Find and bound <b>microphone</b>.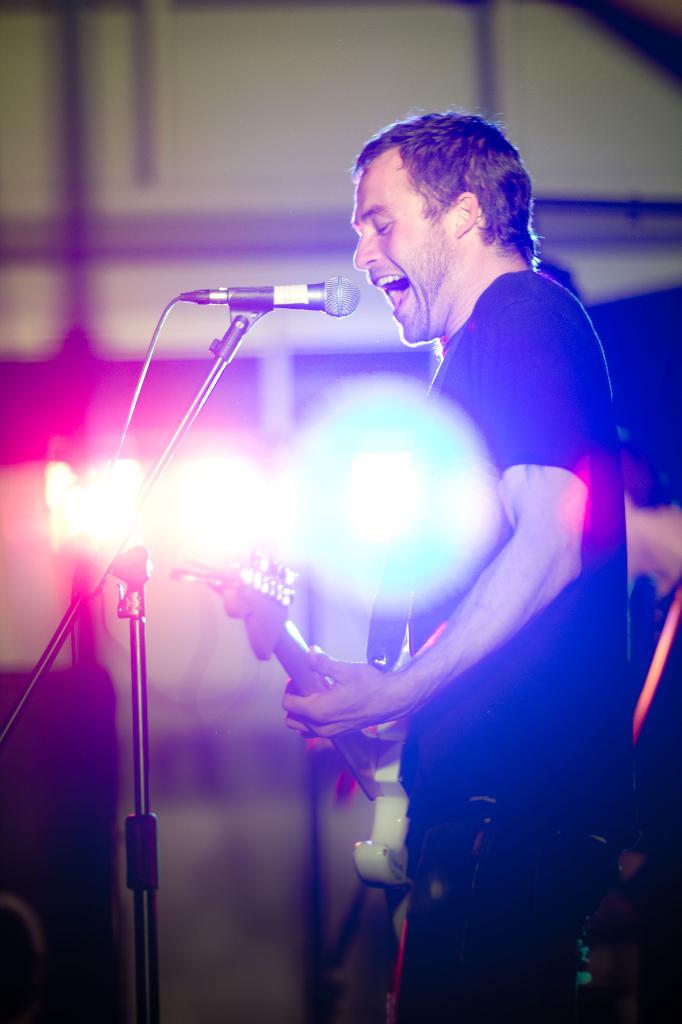
Bound: box=[191, 270, 360, 319].
